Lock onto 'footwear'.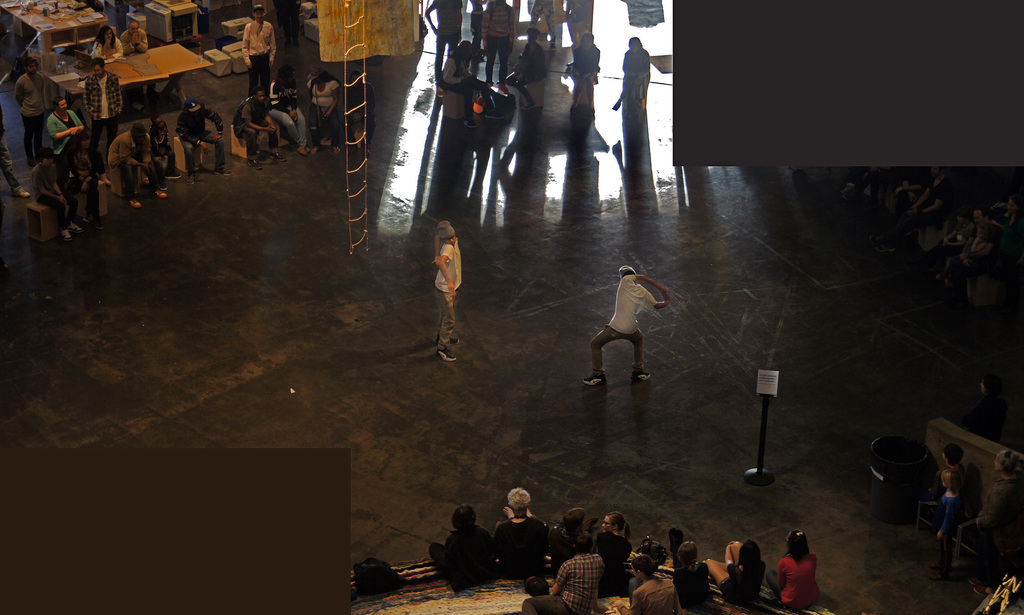
Locked: (left=581, top=373, right=605, bottom=388).
